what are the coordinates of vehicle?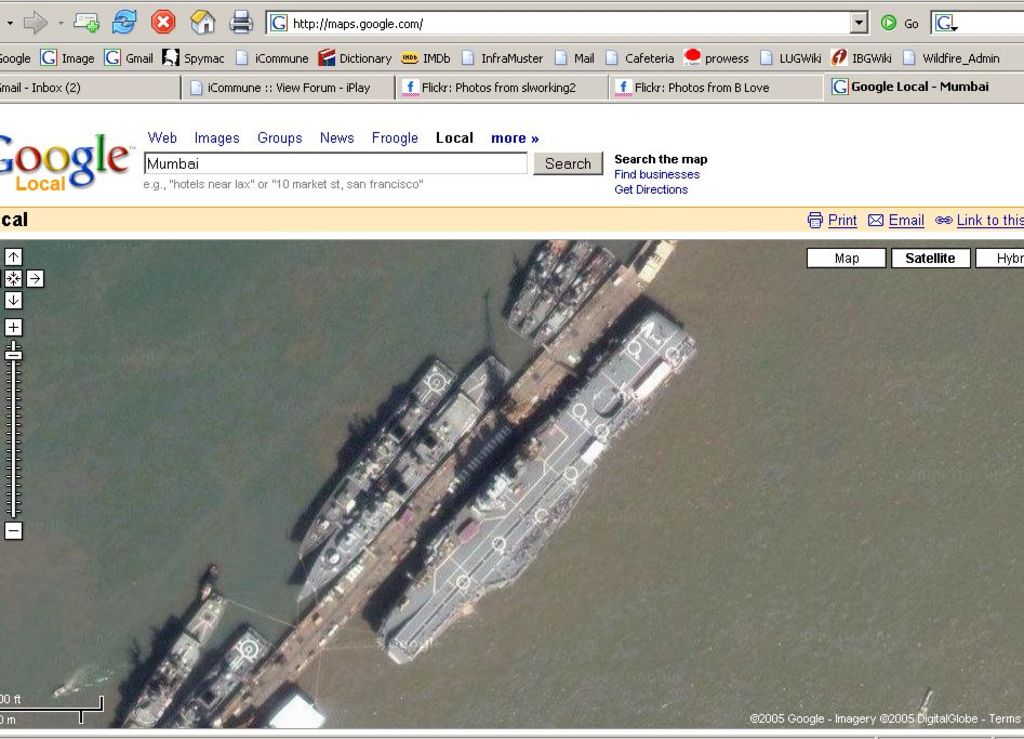
<box>123,588,220,728</box>.
